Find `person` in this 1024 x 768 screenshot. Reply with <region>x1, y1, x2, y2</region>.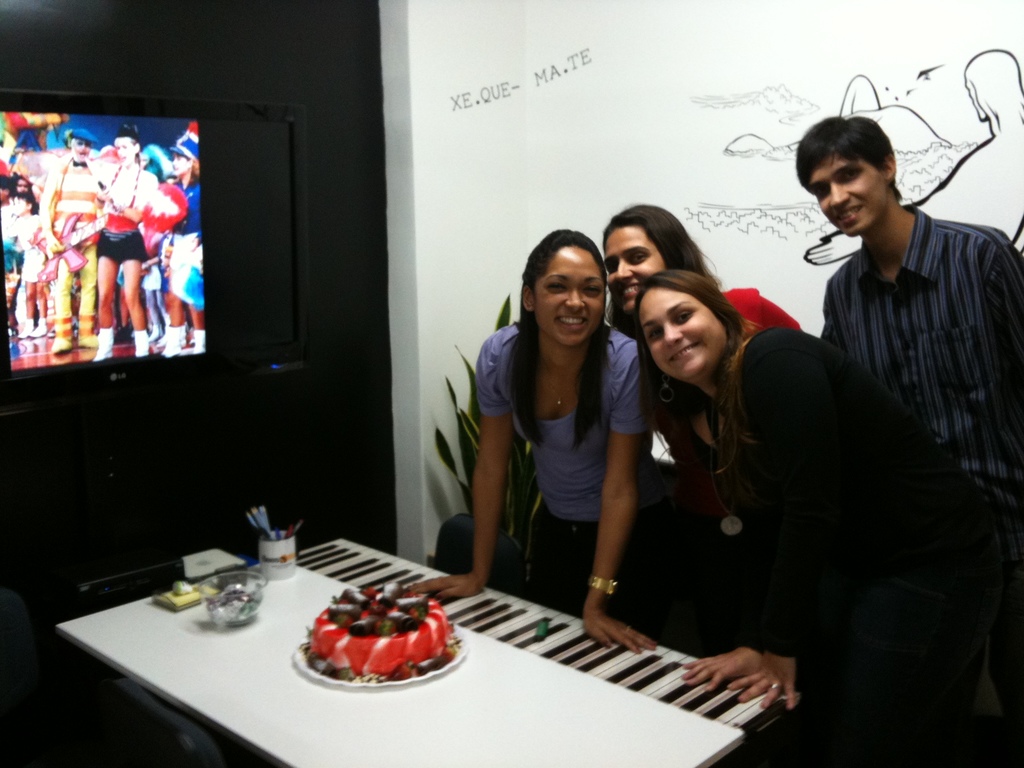
<region>794, 118, 1023, 553</region>.
